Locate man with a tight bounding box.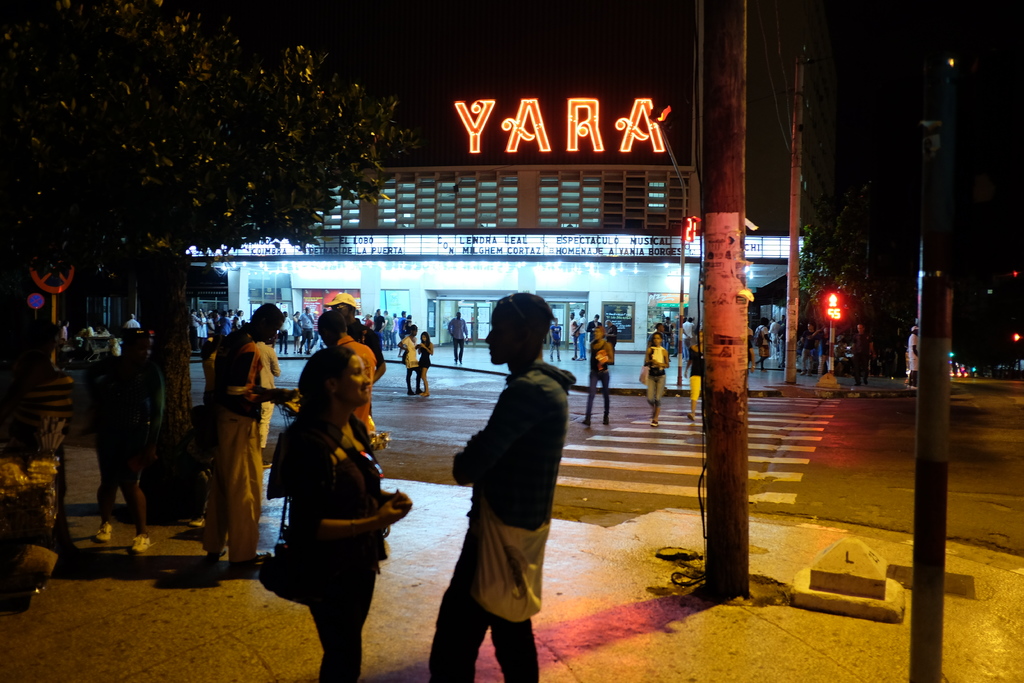
locate(798, 323, 817, 374).
